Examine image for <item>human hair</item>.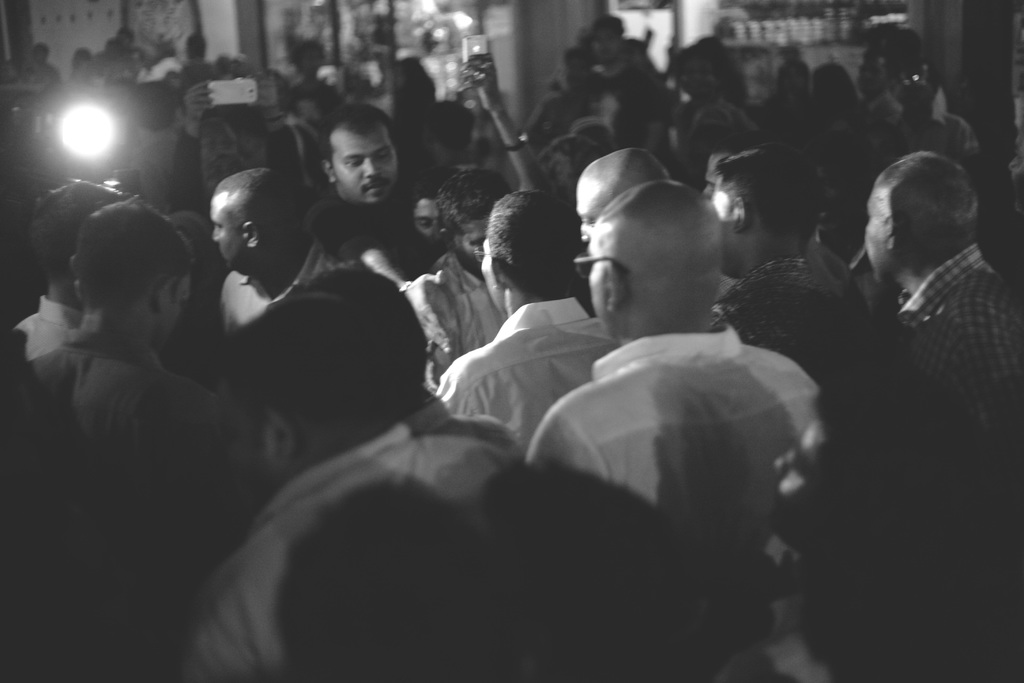
Examination result: (871,149,979,247).
